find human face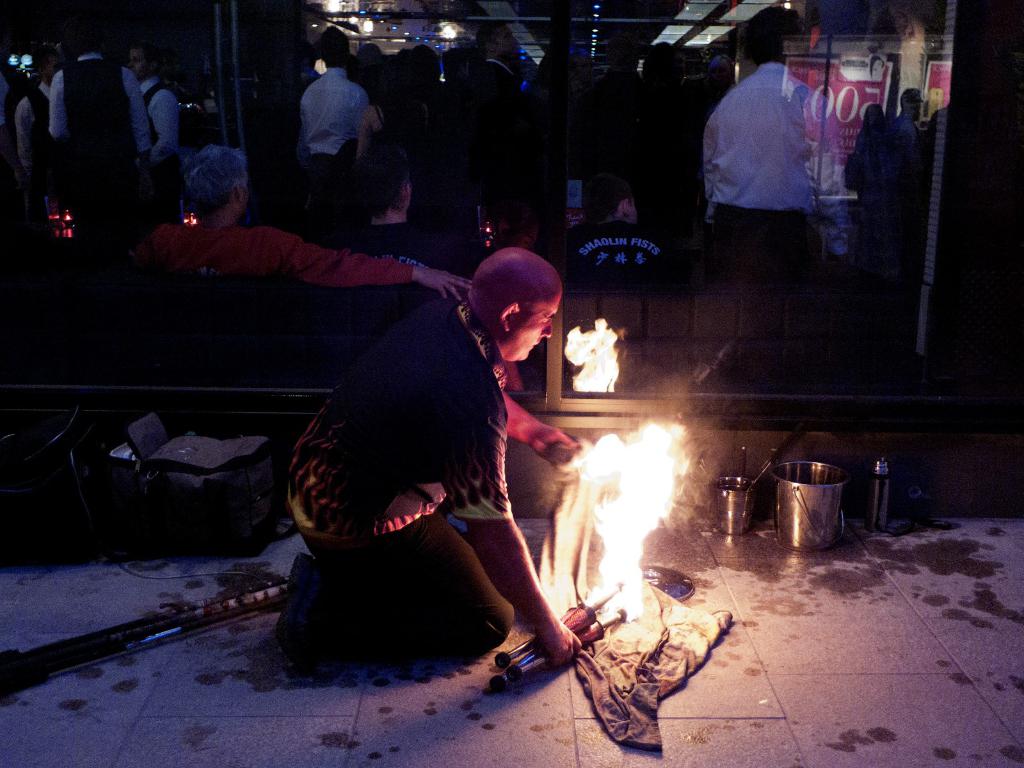
508:289:563:365
